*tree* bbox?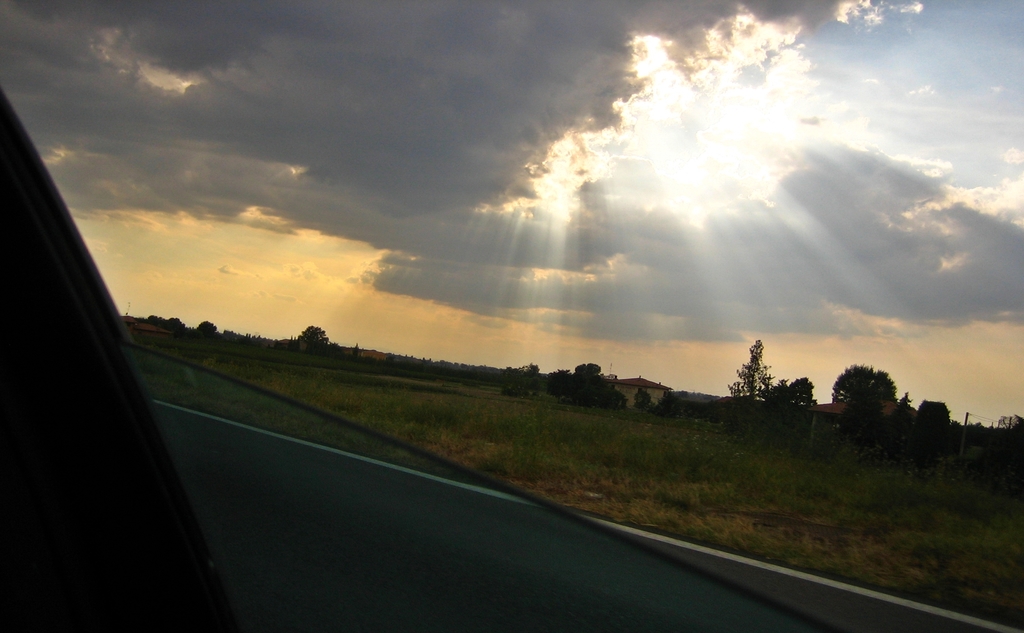
left=544, top=363, right=569, bottom=393
